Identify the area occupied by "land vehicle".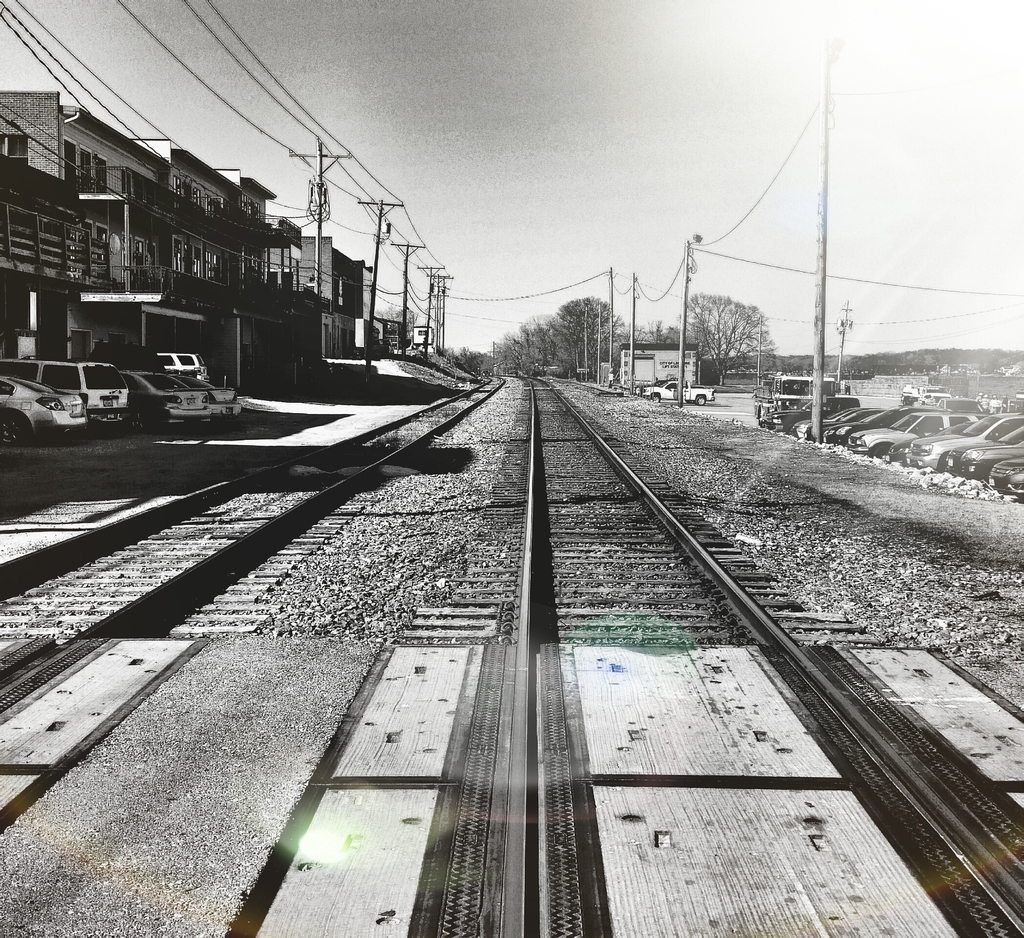
Area: bbox=(117, 370, 213, 420).
